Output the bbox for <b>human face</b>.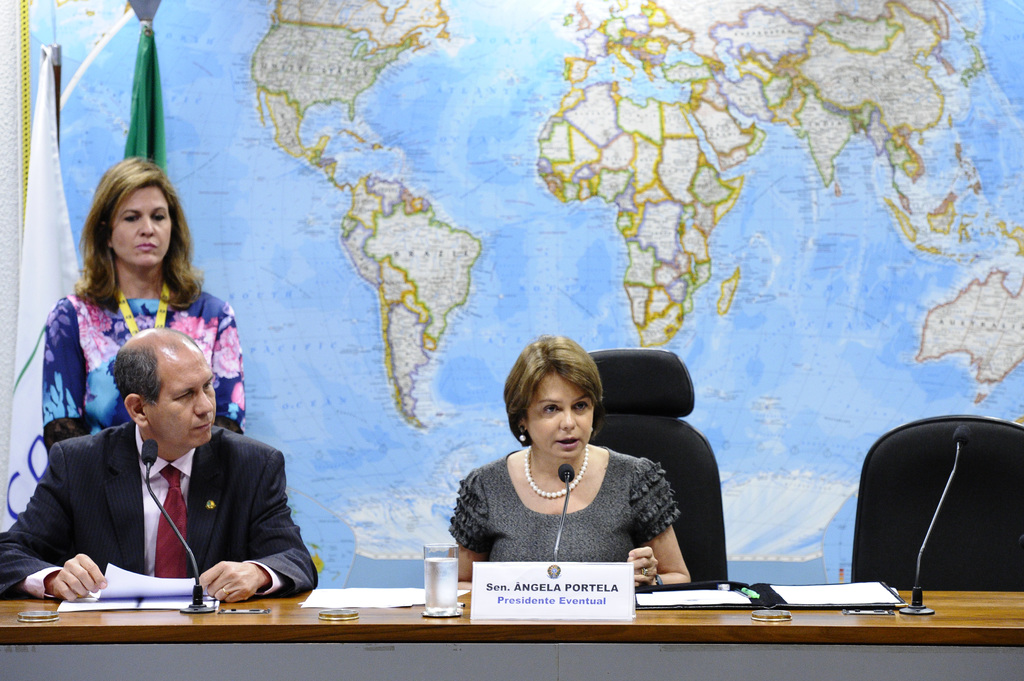
{"x1": 147, "y1": 353, "x2": 215, "y2": 447}.
